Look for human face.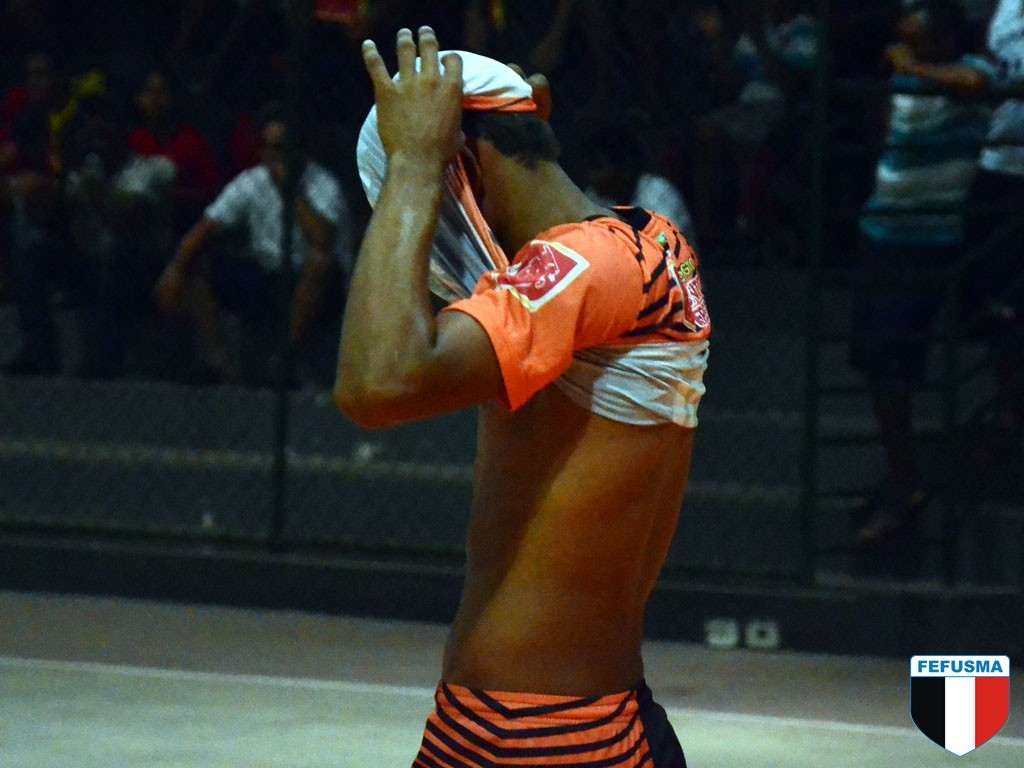
Found: region(888, 6, 929, 72).
